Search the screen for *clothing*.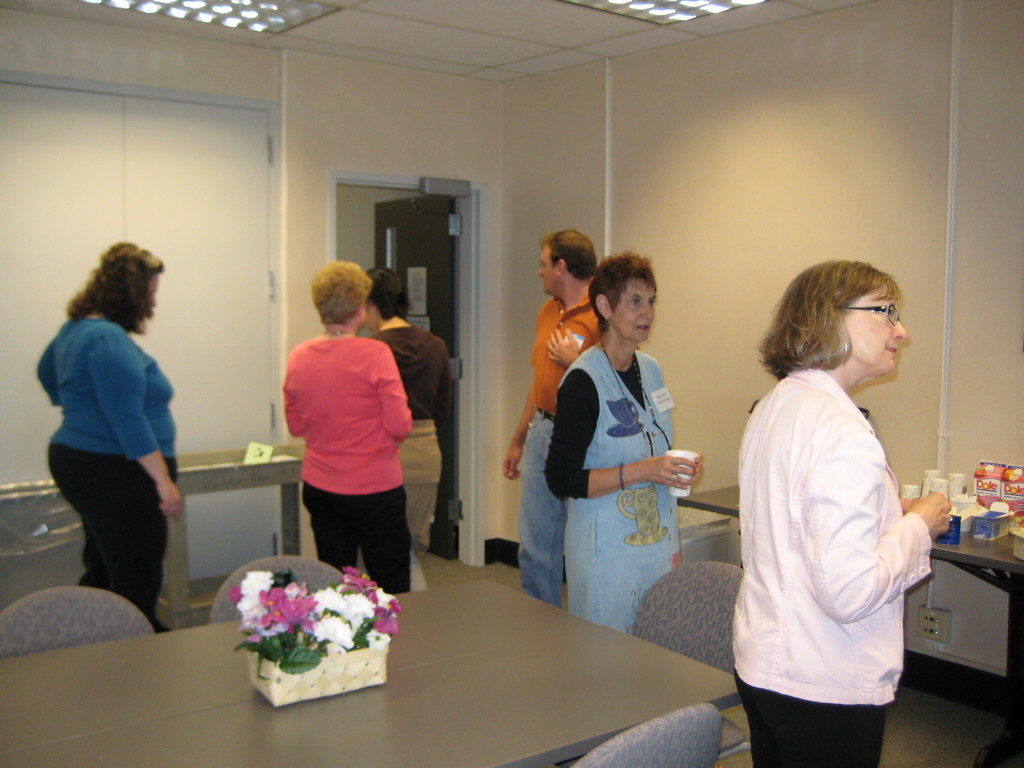
Found at locate(529, 296, 605, 611).
